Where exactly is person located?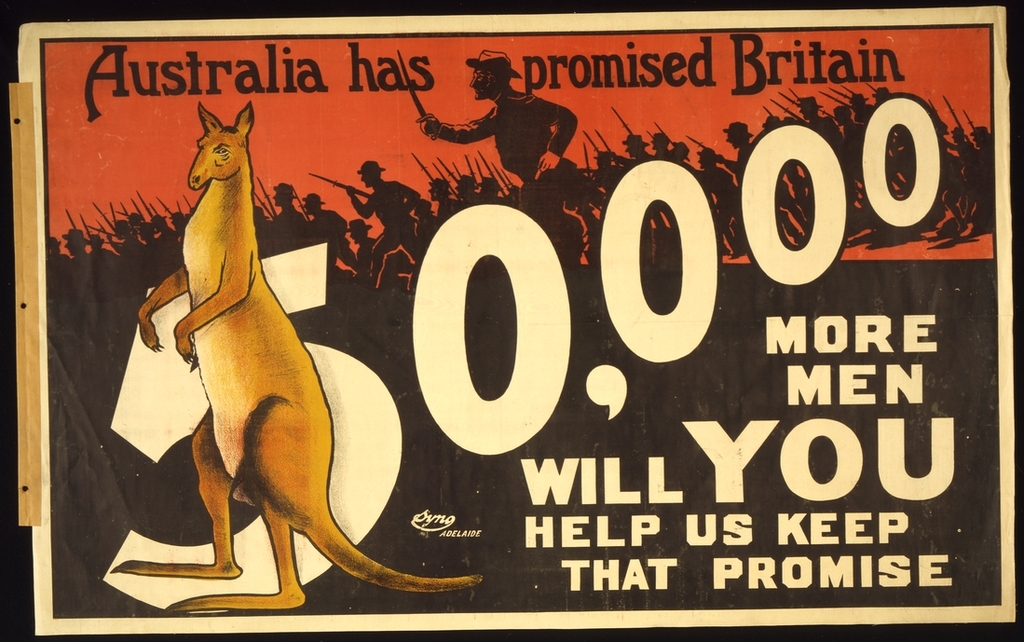
Its bounding box is (423,48,583,249).
